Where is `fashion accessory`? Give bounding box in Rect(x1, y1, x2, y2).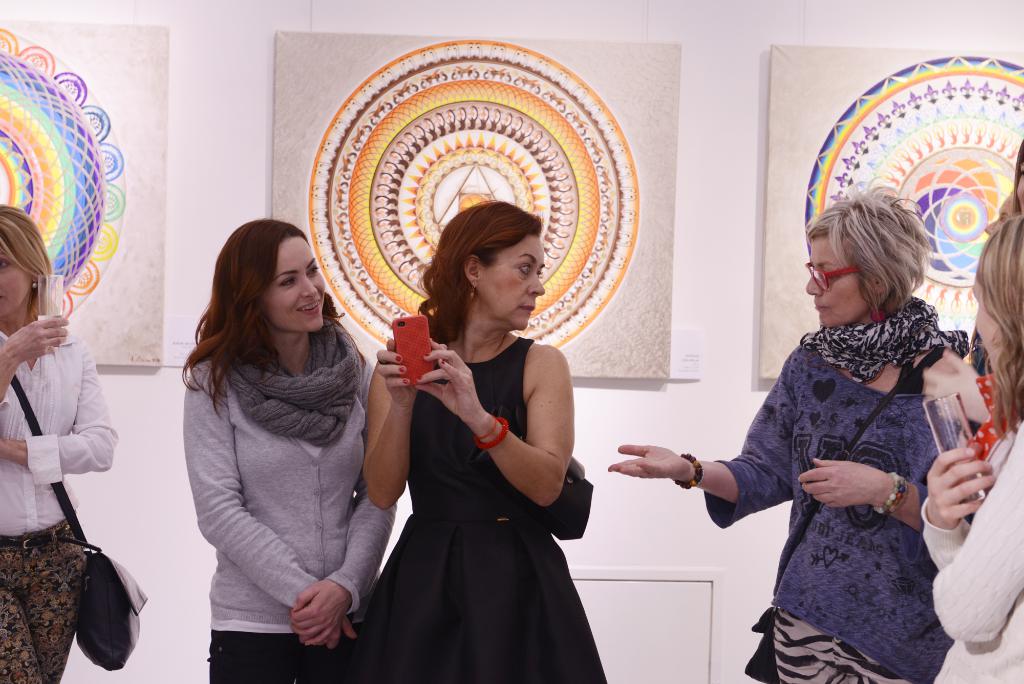
Rect(870, 306, 888, 322).
